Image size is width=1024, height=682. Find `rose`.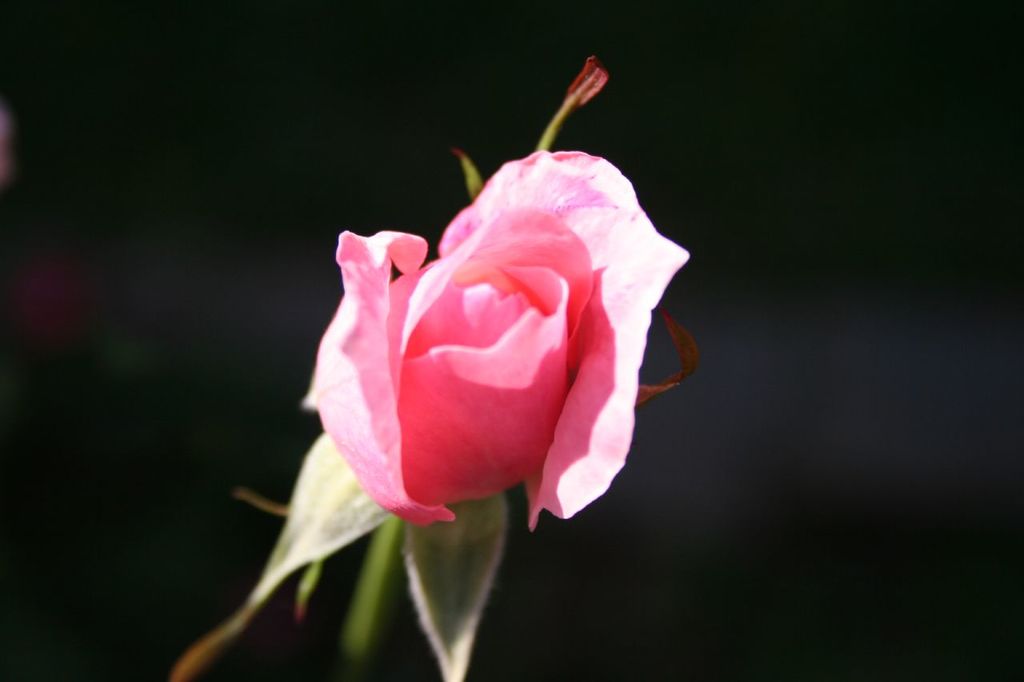
318,147,692,531.
